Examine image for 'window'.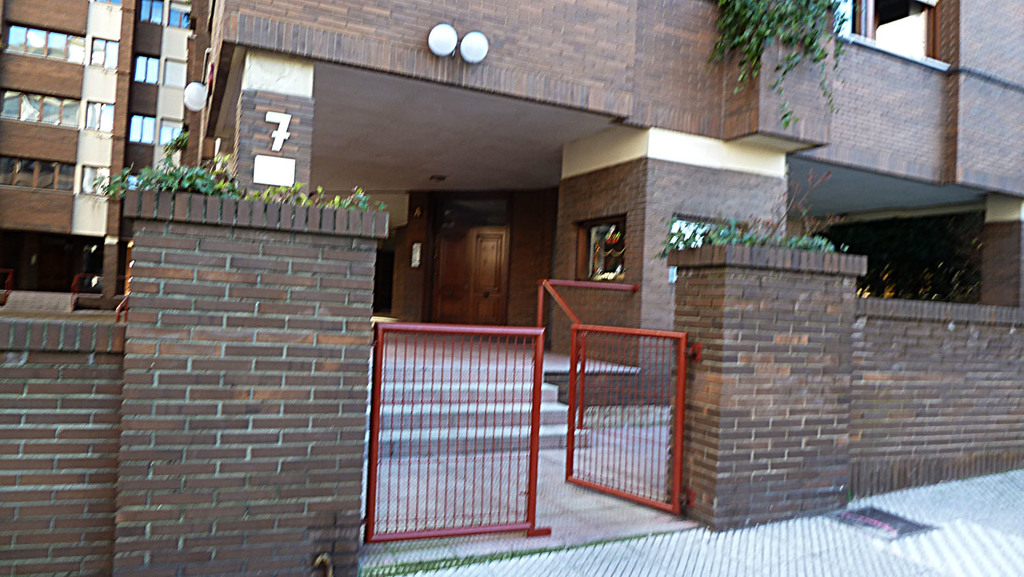
Examination result: [x1=834, y1=0, x2=945, y2=60].
